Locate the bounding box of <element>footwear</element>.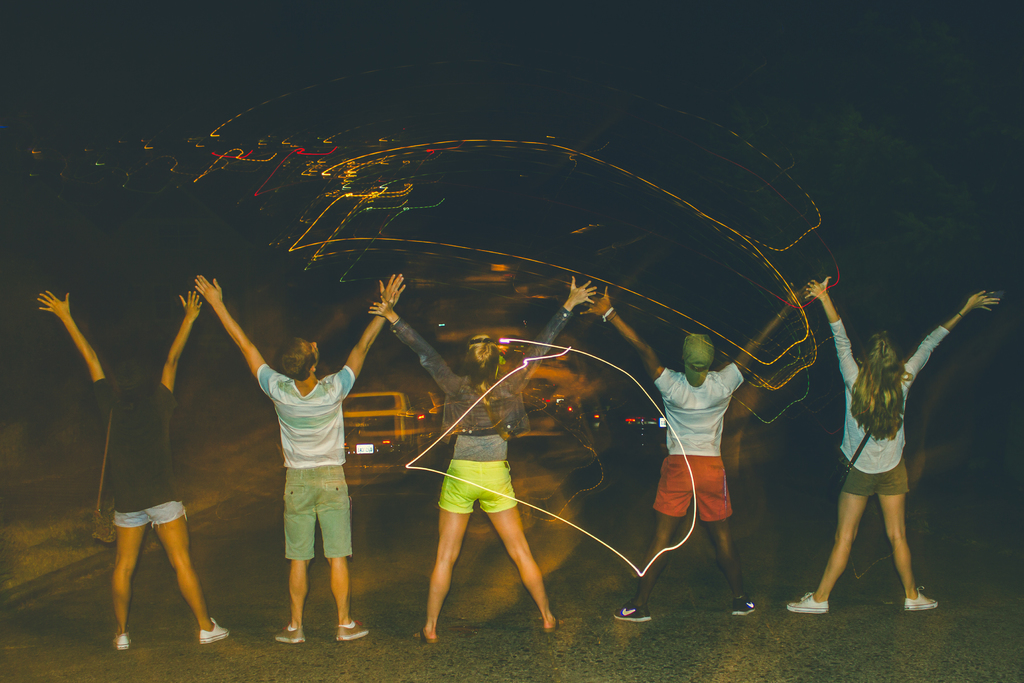
Bounding box: locate(732, 594, 757, 618).
